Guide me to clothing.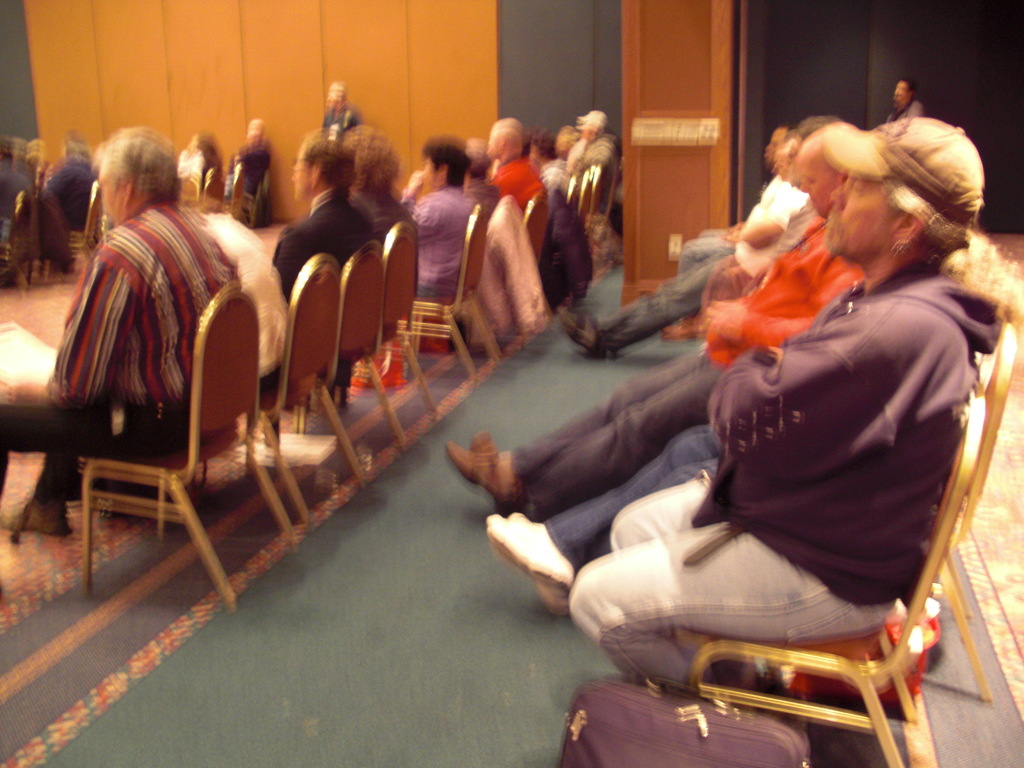
Guidance: box(883, 97, 927, 122).
